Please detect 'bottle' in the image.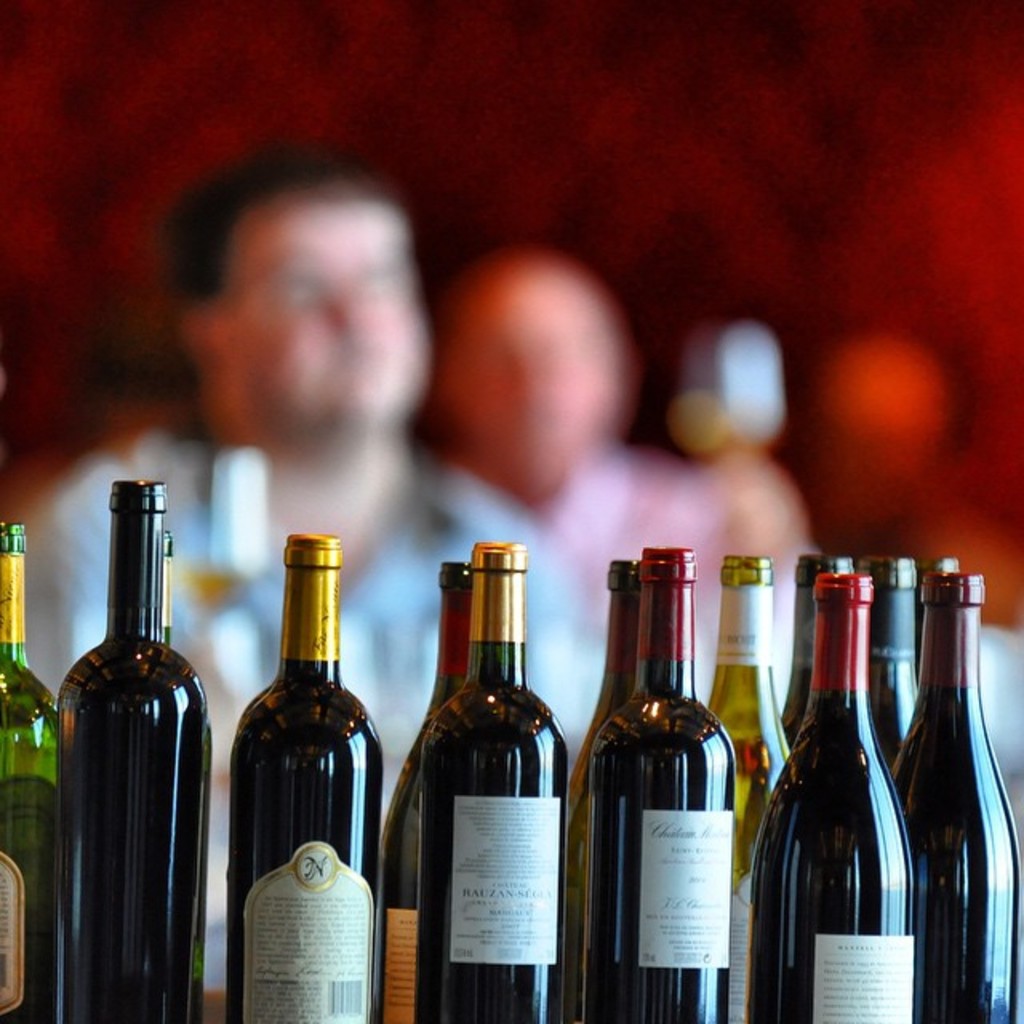
region(789, 562, 856, 742).
